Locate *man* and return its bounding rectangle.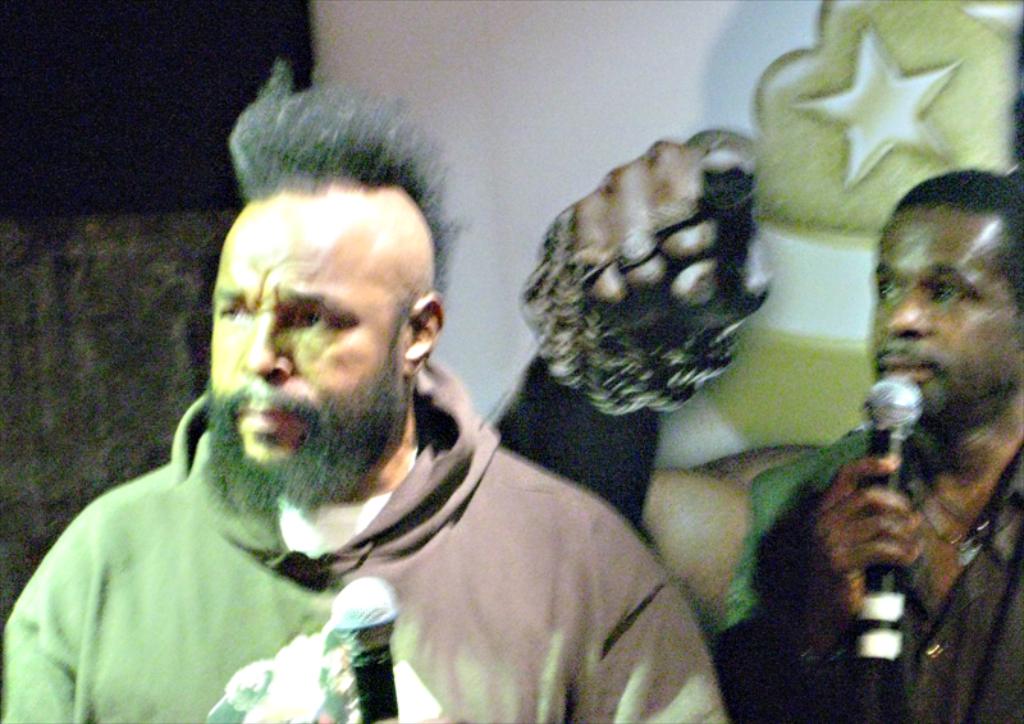
<bbox>14, 134, 723, 702</bbox>.
